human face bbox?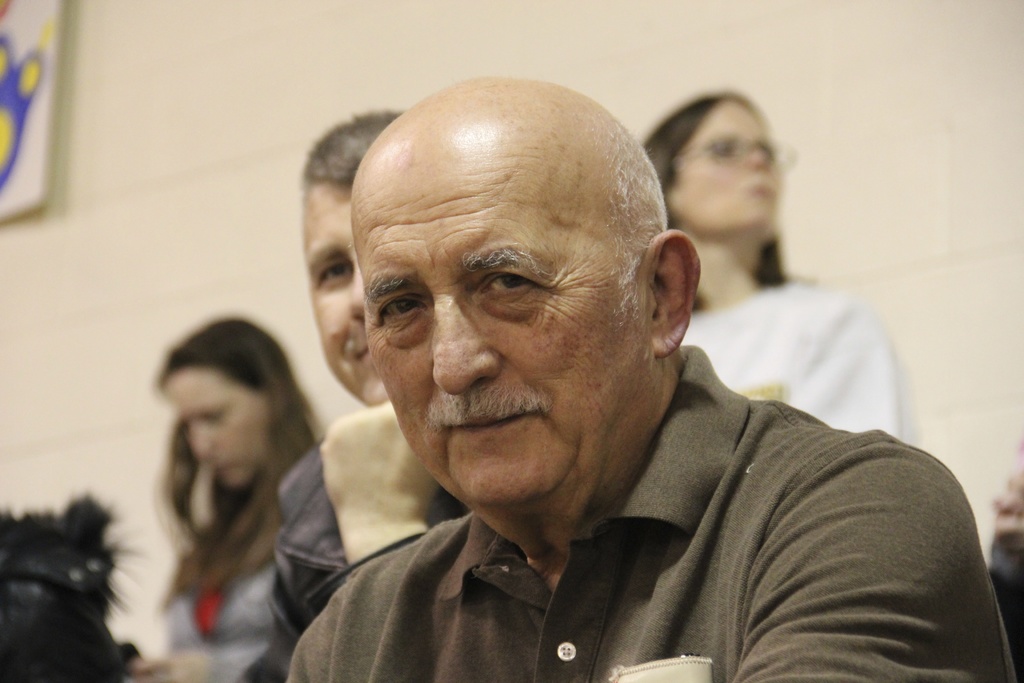
(350, 119, 652, 514)
